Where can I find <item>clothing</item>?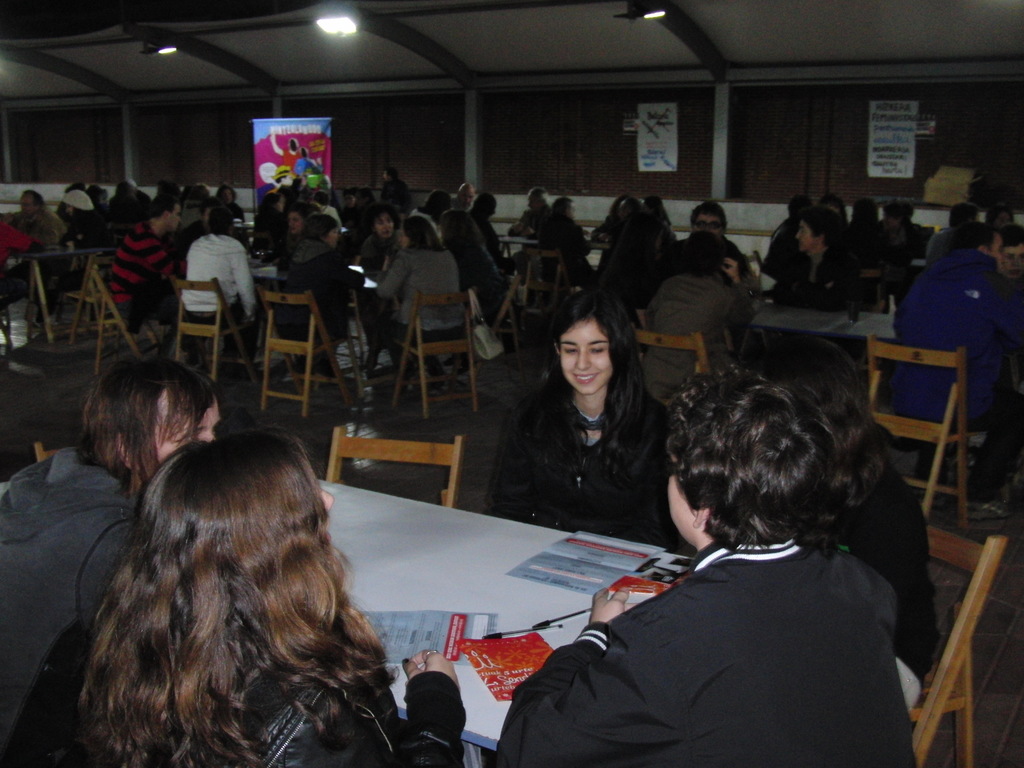
You can find it at BBox(515, 517, 921, 748).
